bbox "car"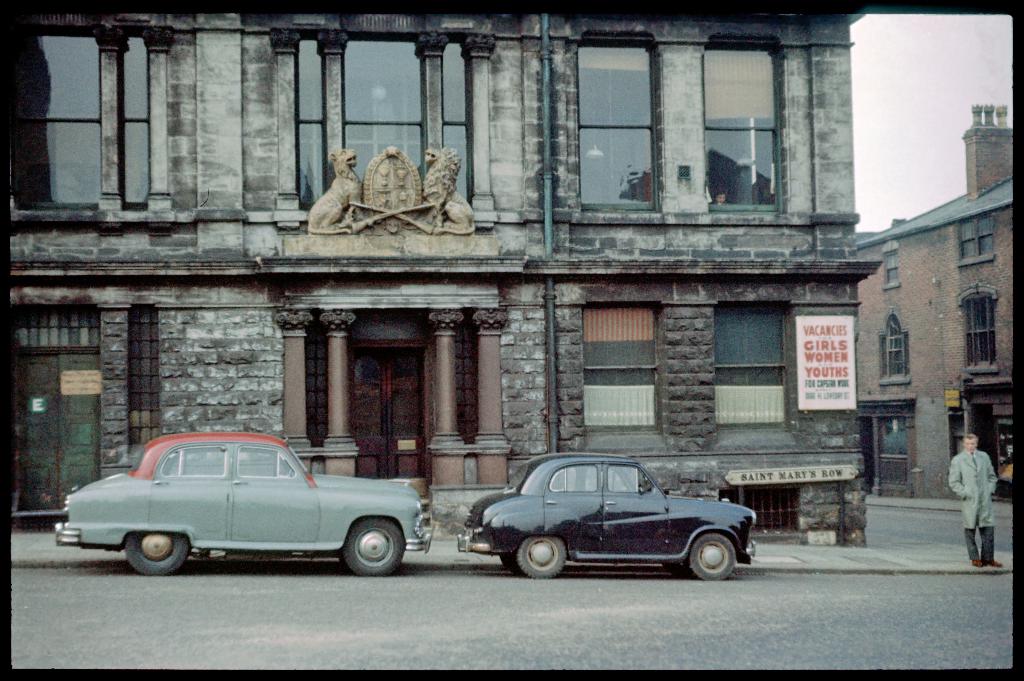
l=454, t=454, r=761, b=584
